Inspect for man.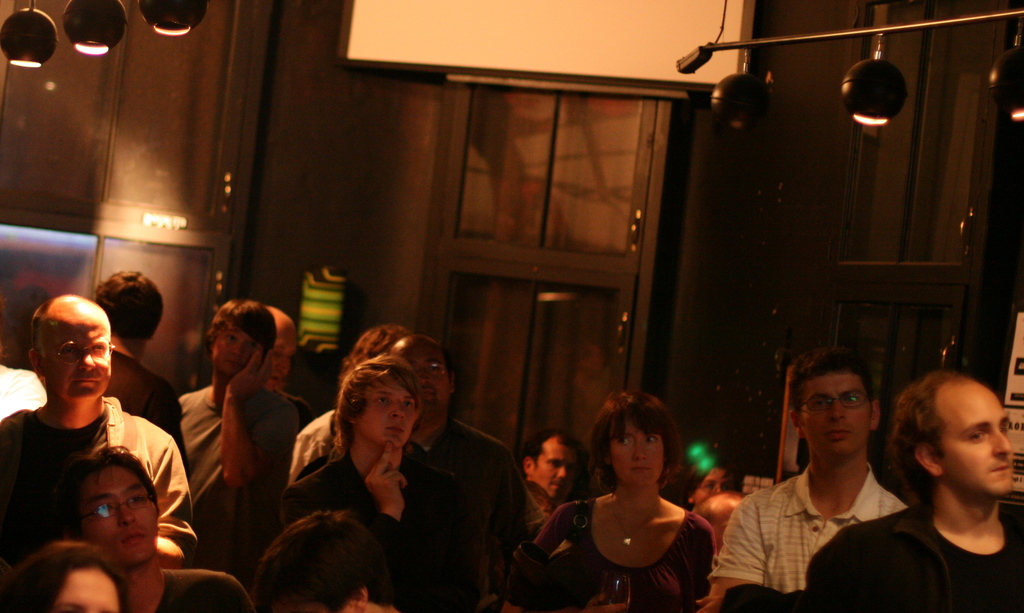
Inspection: [515, 416, 601, 519].
